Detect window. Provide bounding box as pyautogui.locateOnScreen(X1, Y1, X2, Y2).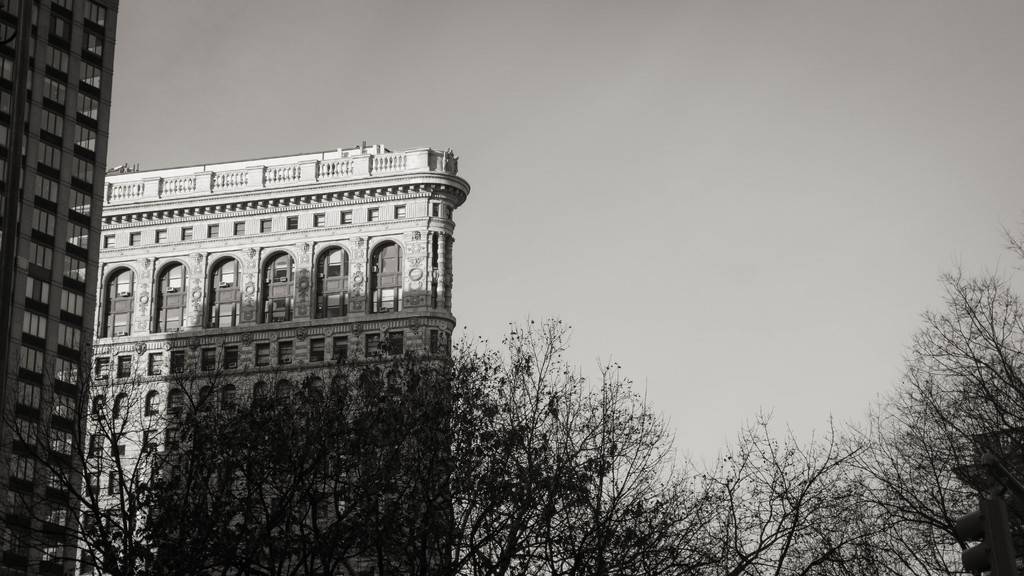
pyautogui.locateOnScreen(364, 330, 381, 355).
